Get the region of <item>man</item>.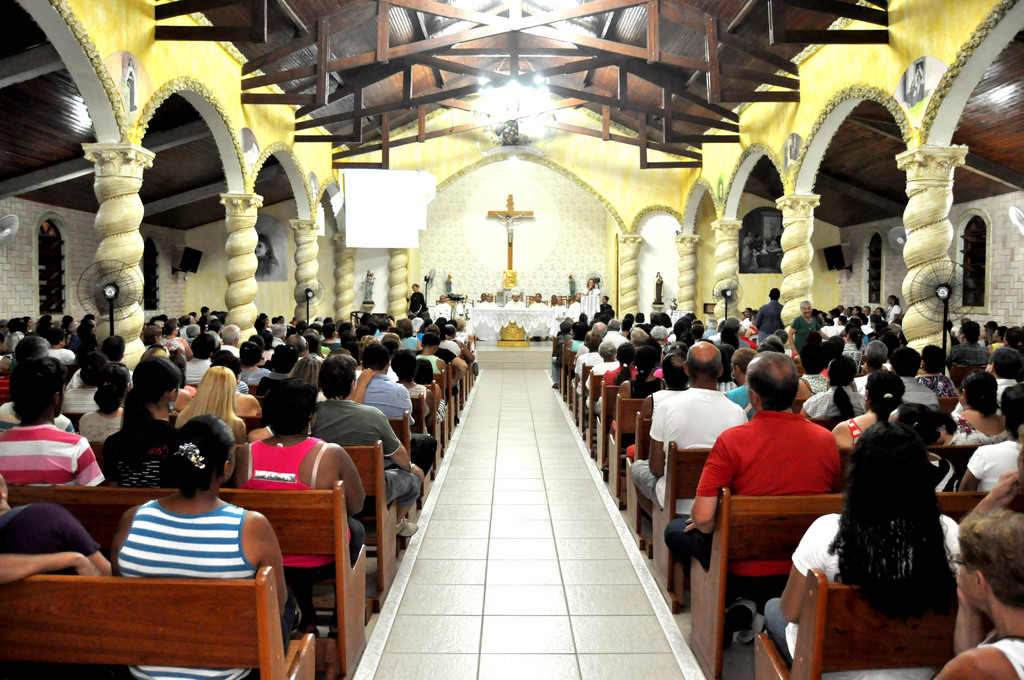
bbox=[271, 324, 287, 348].
